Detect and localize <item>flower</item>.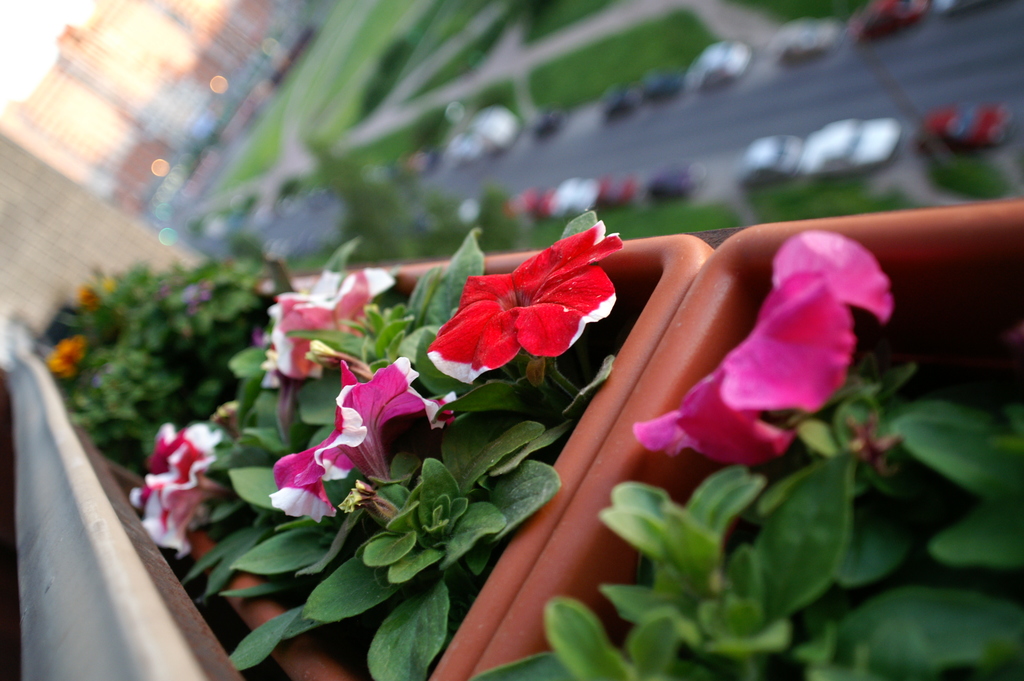
Localized at (left=140, top=418, right=225, bottom=561).
